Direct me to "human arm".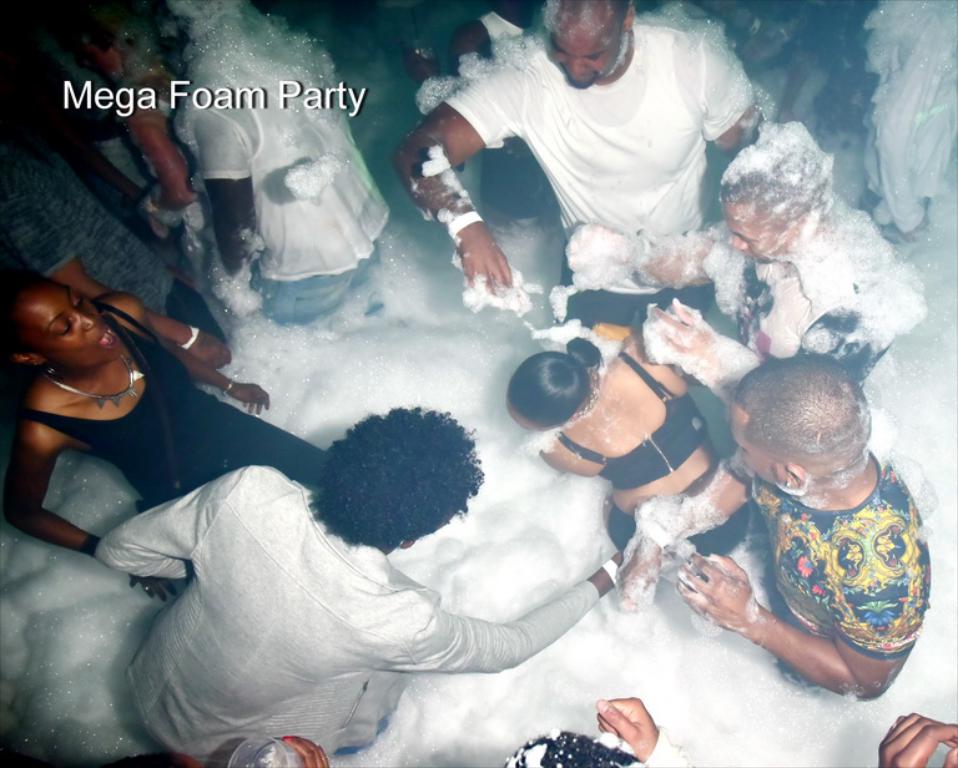
Direction: l=409, t=550, r=626, b=678.
